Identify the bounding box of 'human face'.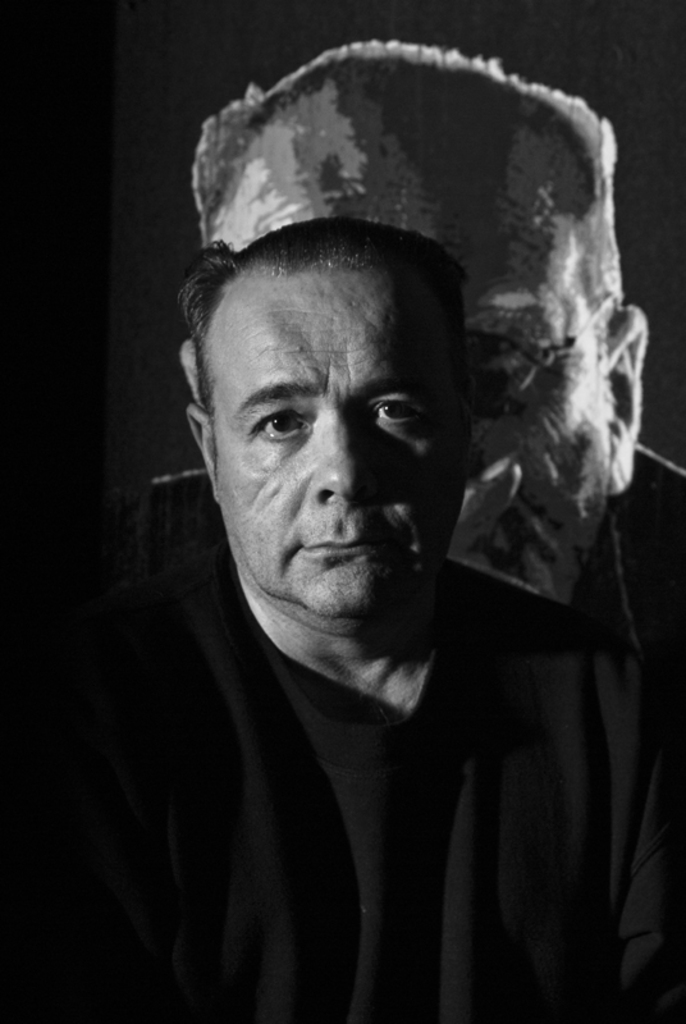
207/279/461/625.
